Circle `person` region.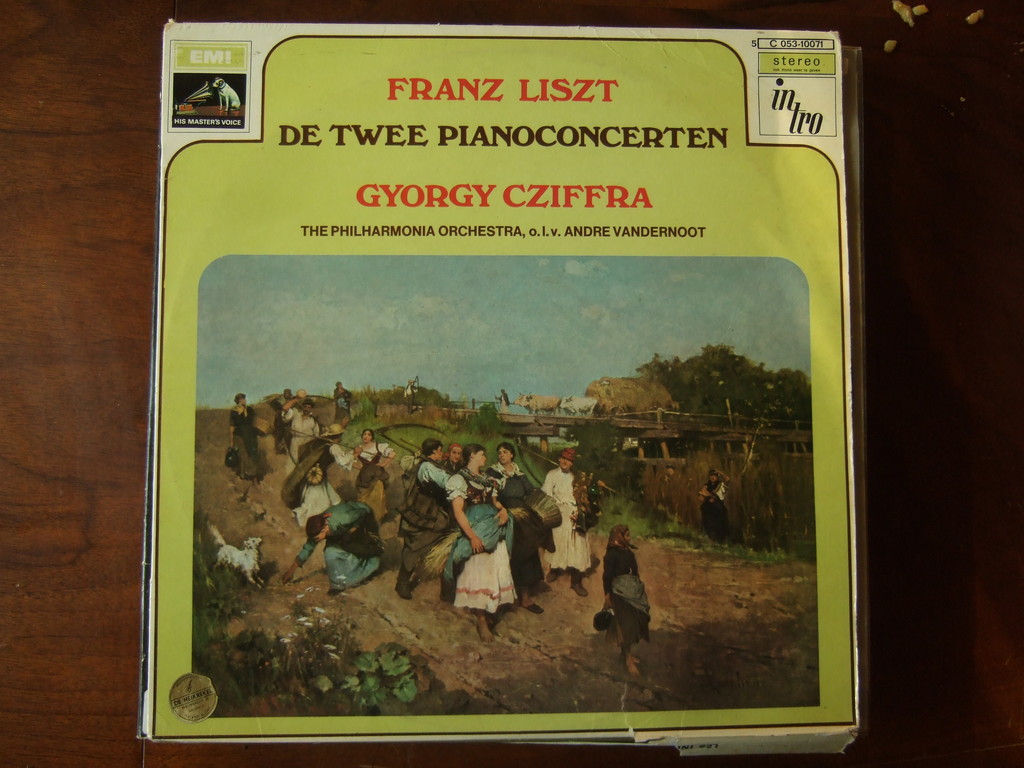
Region: x1=291, y1=426, x2=360, y2=523.
